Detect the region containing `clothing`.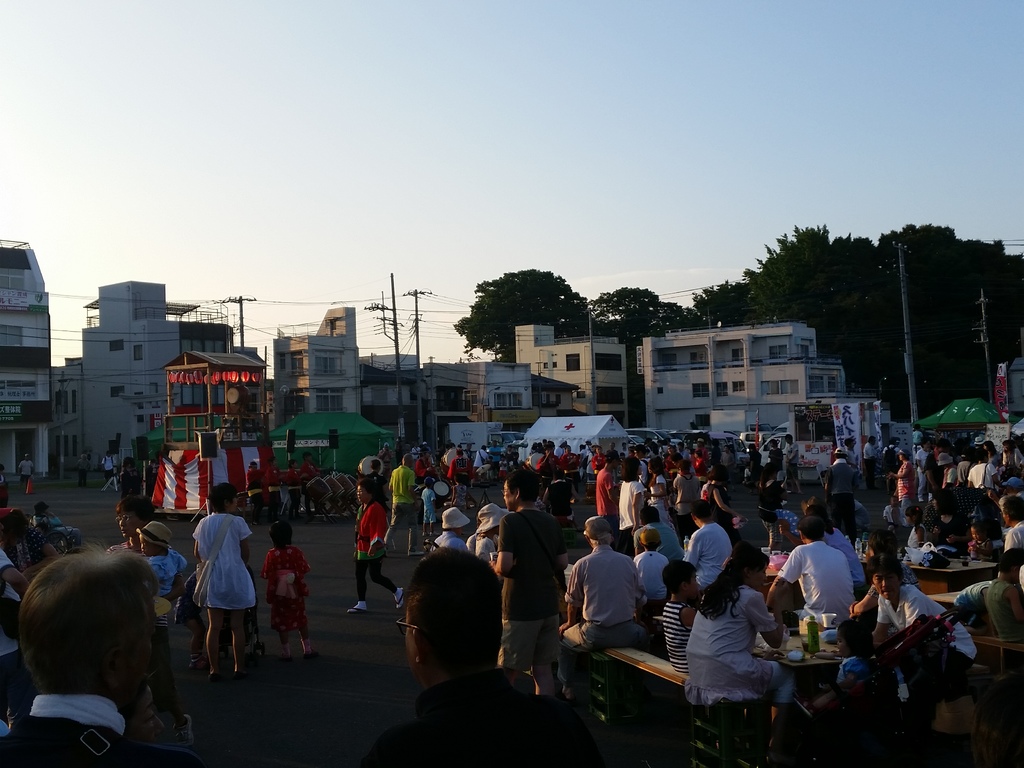
select_region(367, 678, 592, 767).
